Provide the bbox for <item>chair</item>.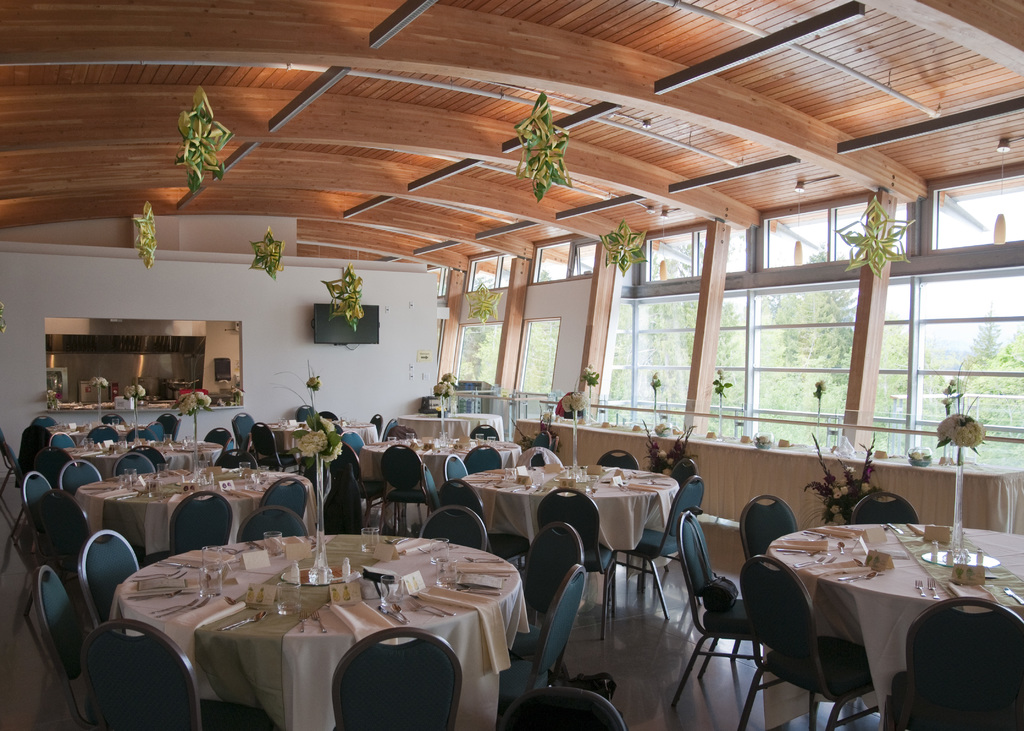
79, 529, 140, 629.
